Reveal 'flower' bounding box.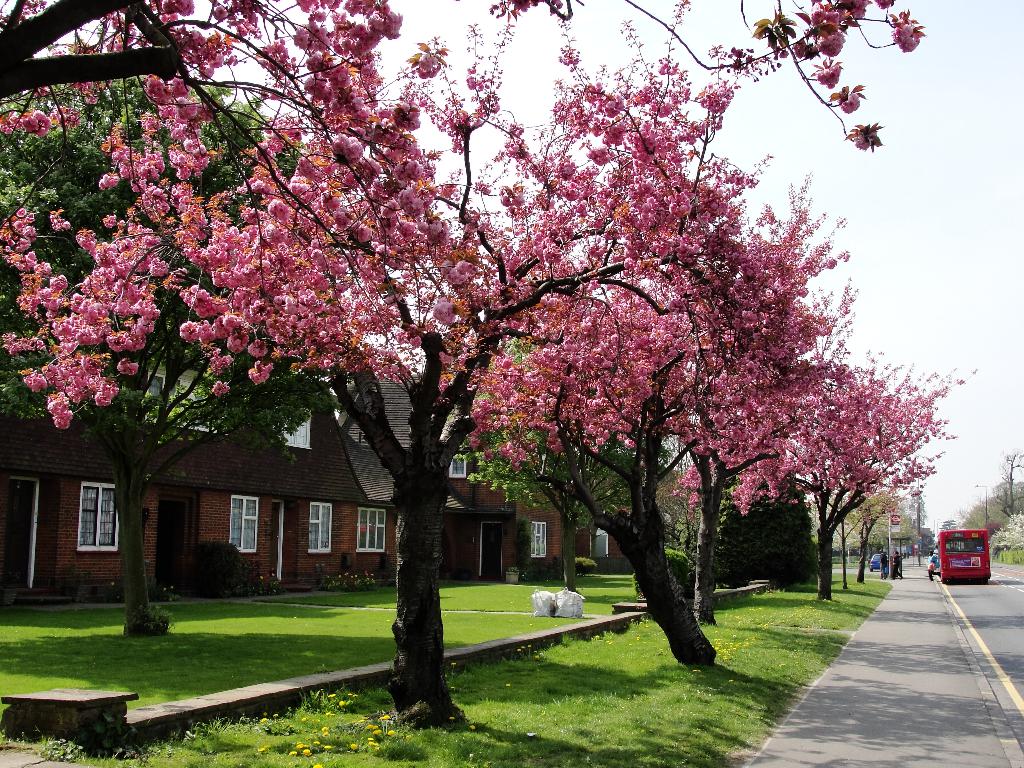
Revealed: (472, 726, 473, 727).
